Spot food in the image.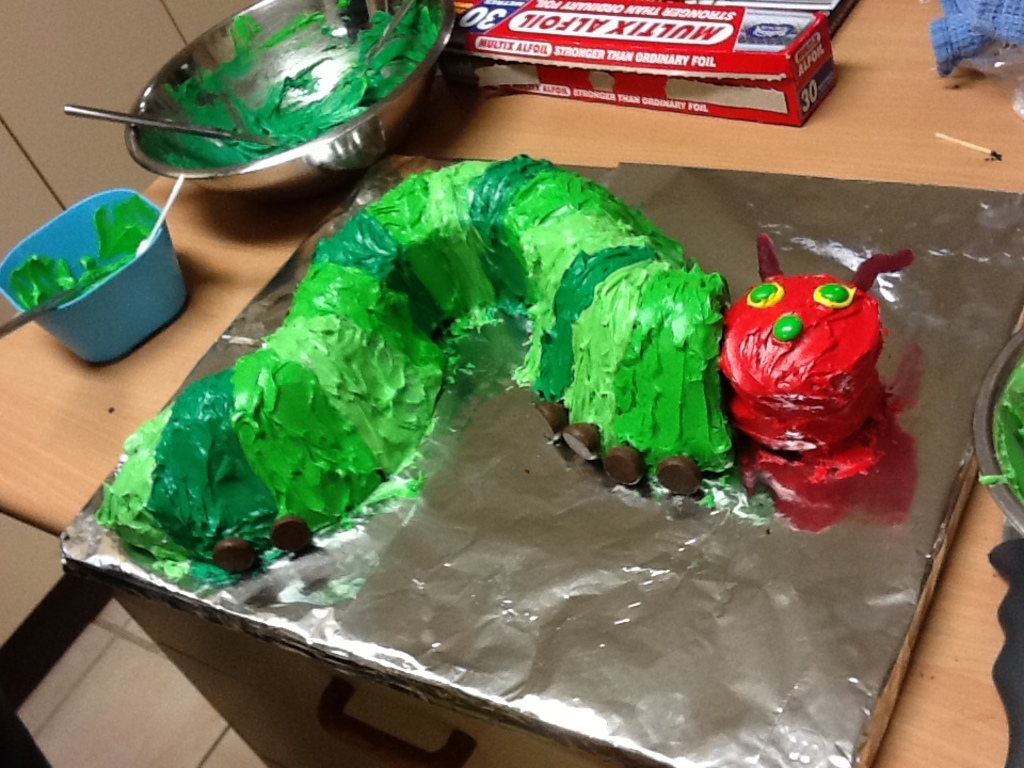
food found at pyautogui.locateOnScreen(979, 348, 1023, 508).
